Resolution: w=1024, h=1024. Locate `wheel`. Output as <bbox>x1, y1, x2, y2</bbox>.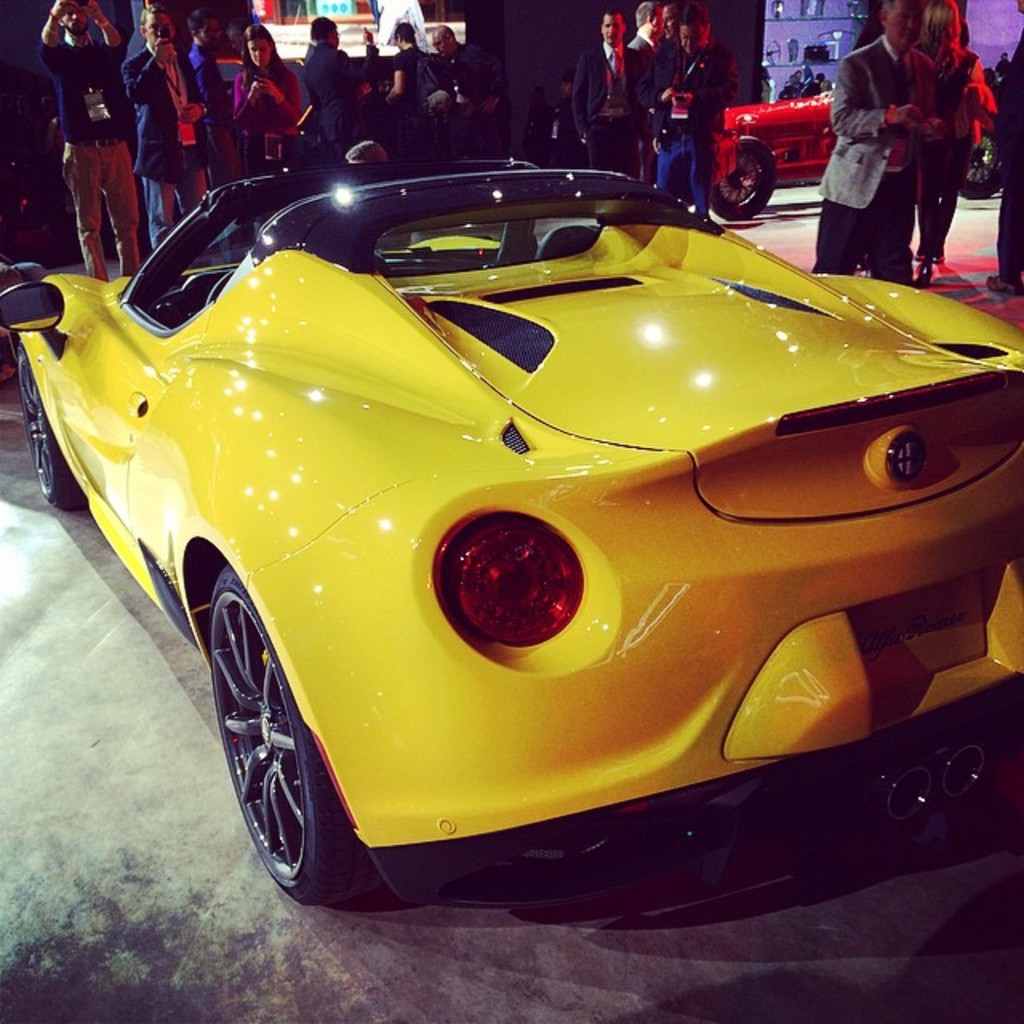
<bbox>198, 579, 346, 901</bbox>.
